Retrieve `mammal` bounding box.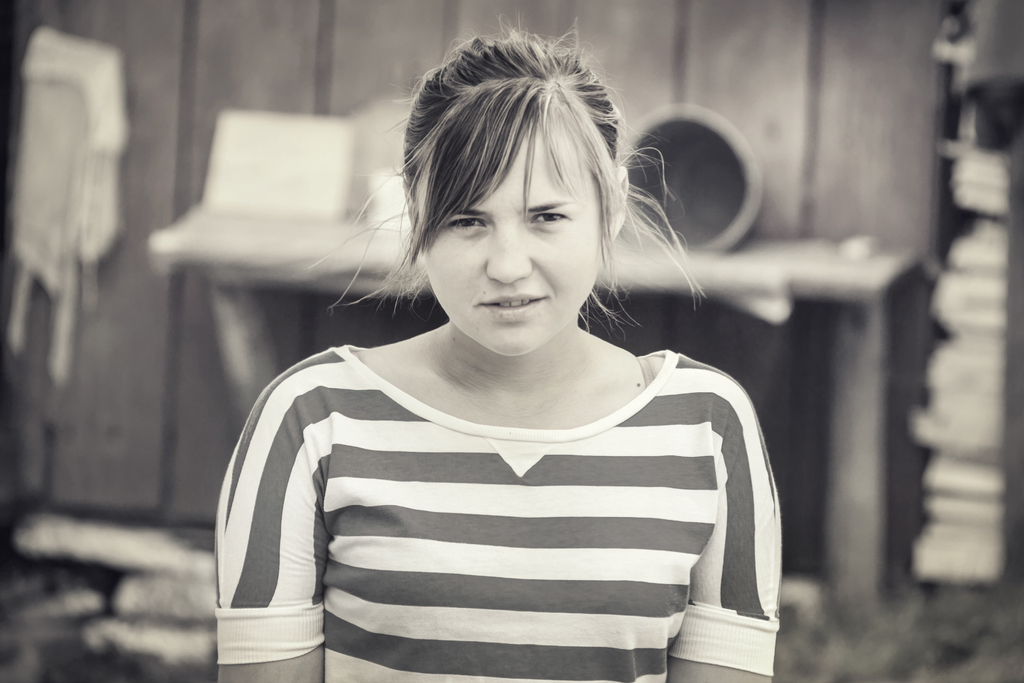
Bounding box: select_region(155, 93, 823, 623).
